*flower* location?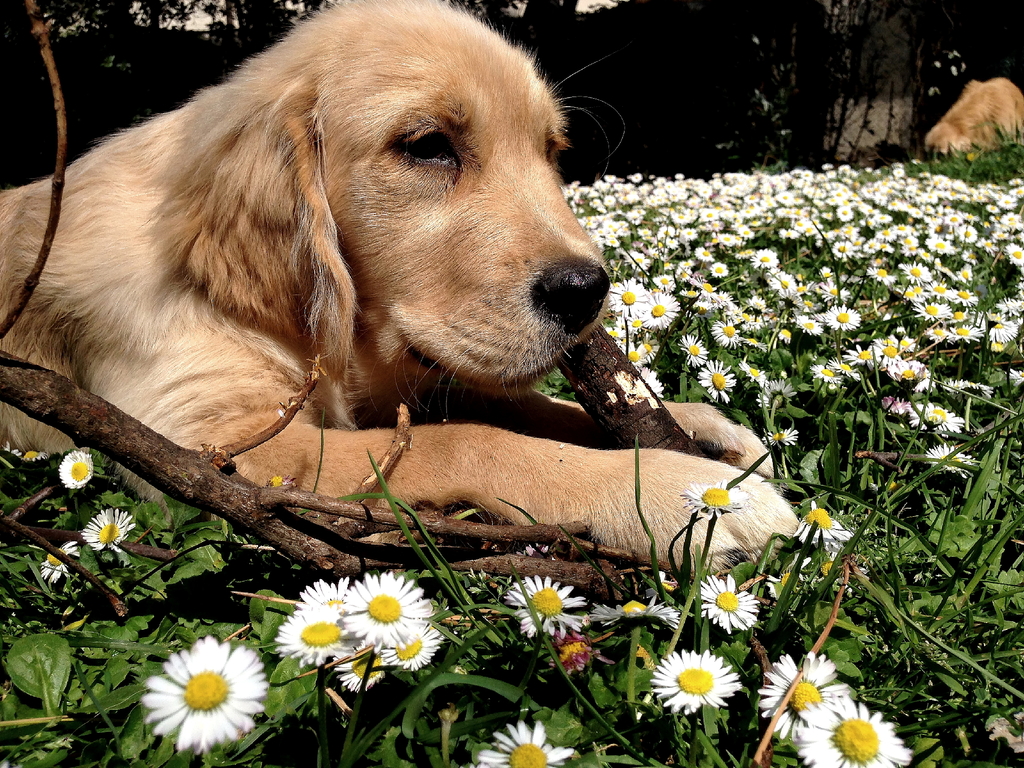
bbox=[136, 633, 271, 744]
